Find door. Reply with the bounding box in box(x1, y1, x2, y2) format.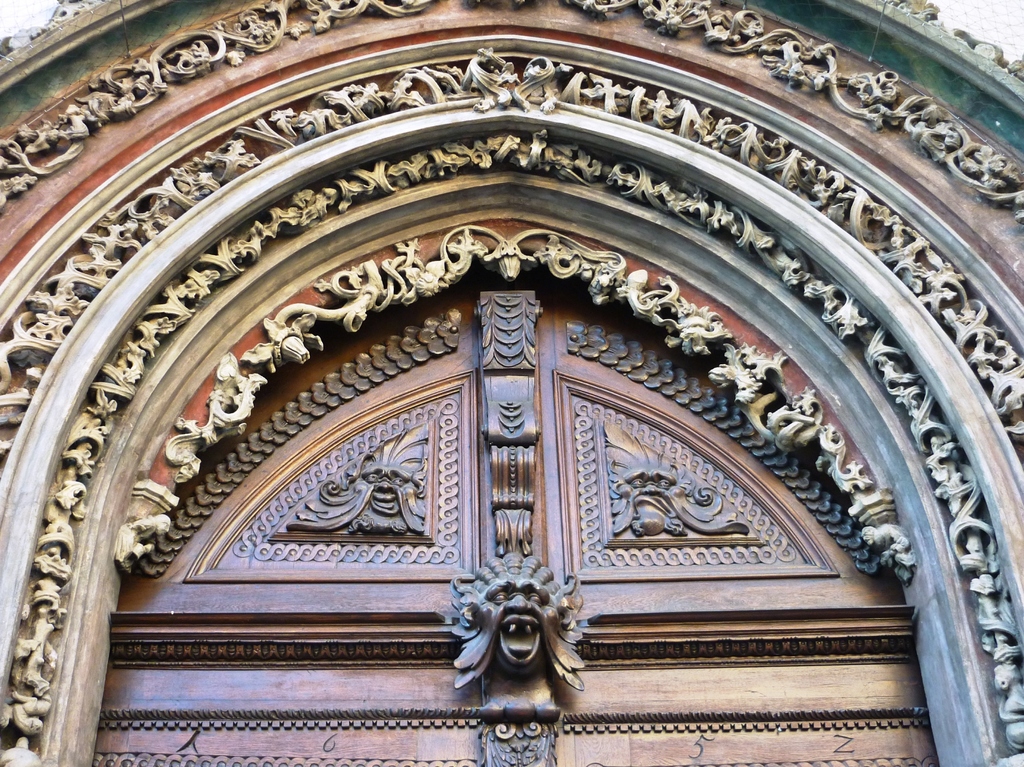
box(106, 277, 922, 766).
